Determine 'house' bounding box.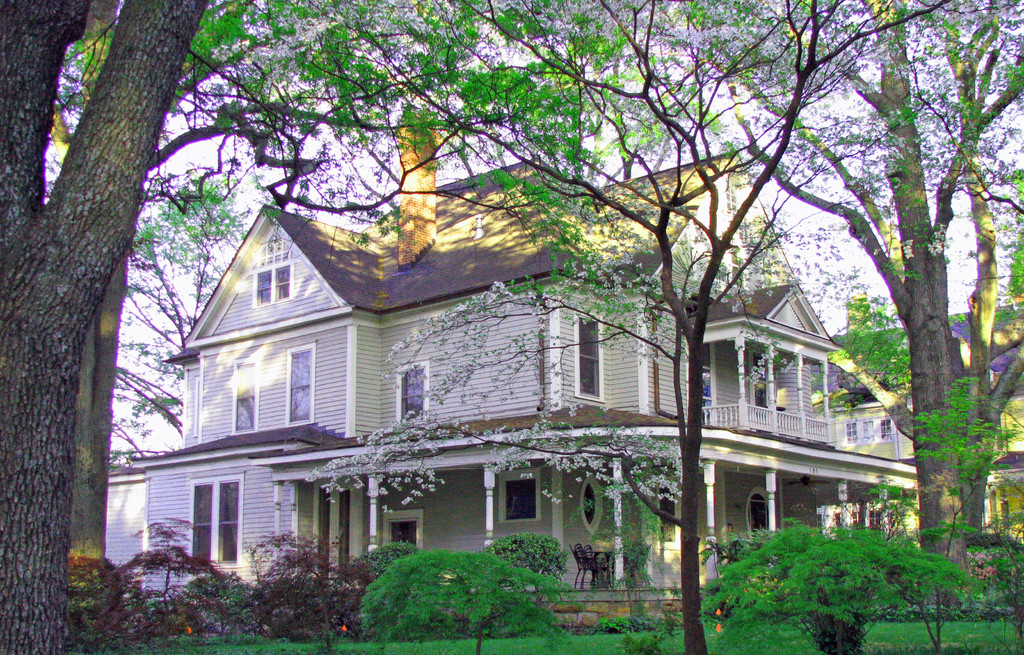
Determined: left=133, top=149, right=929, bottom=611.
